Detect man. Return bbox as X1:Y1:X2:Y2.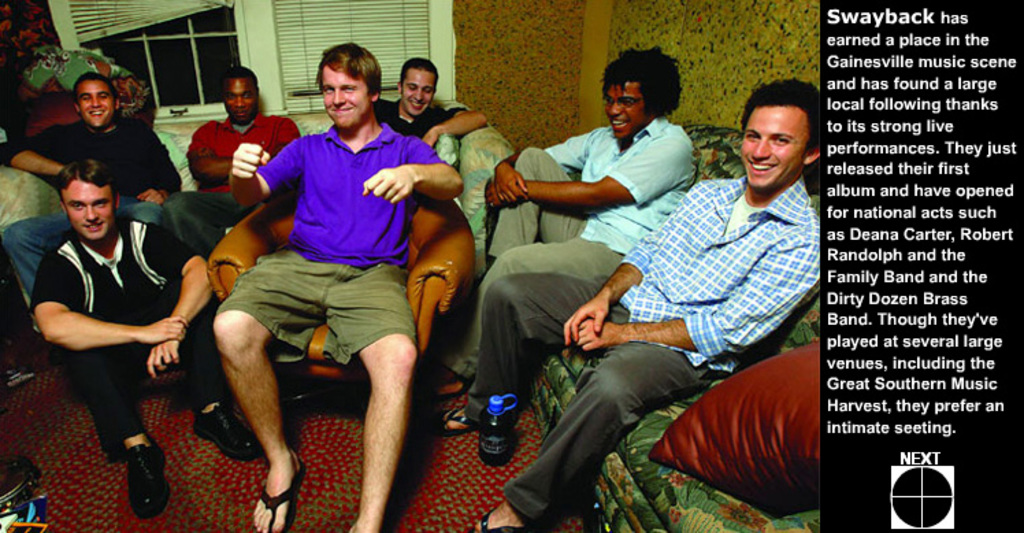
449:71:831:532.
